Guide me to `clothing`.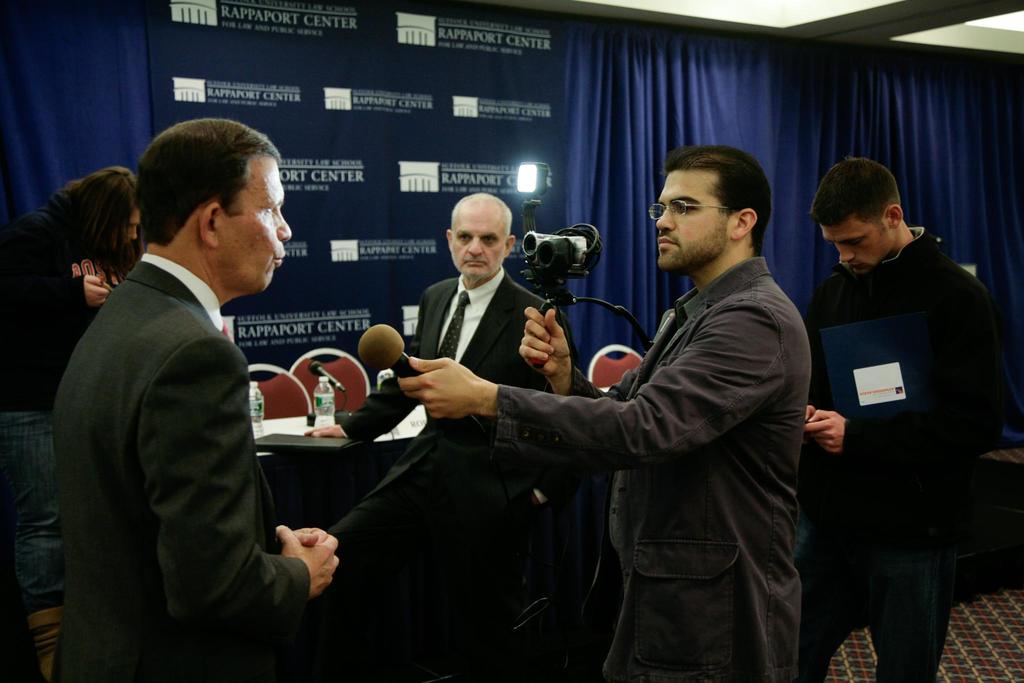
Guidance: 49 192 330 668.
